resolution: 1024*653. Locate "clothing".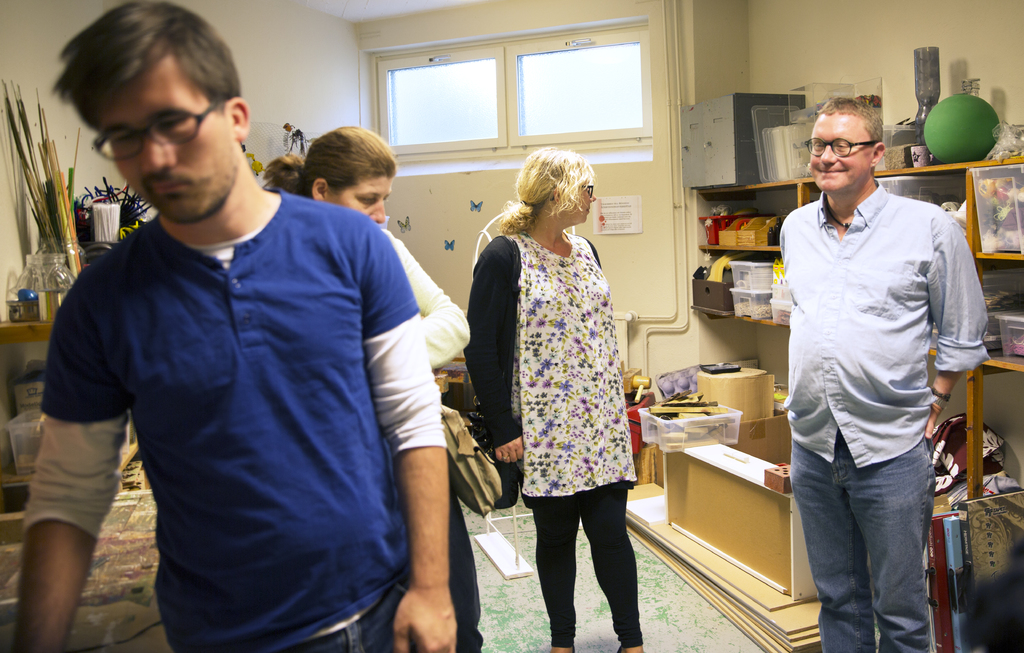
374,229,474,652.
